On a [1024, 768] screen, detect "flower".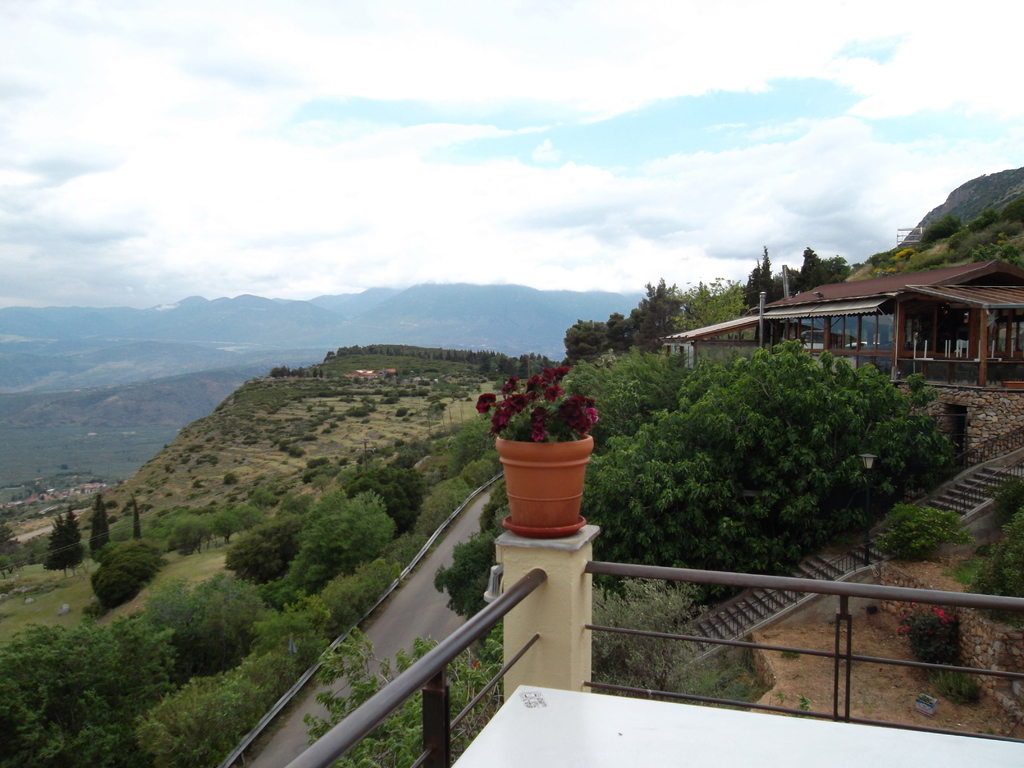
897:604:906:614.
